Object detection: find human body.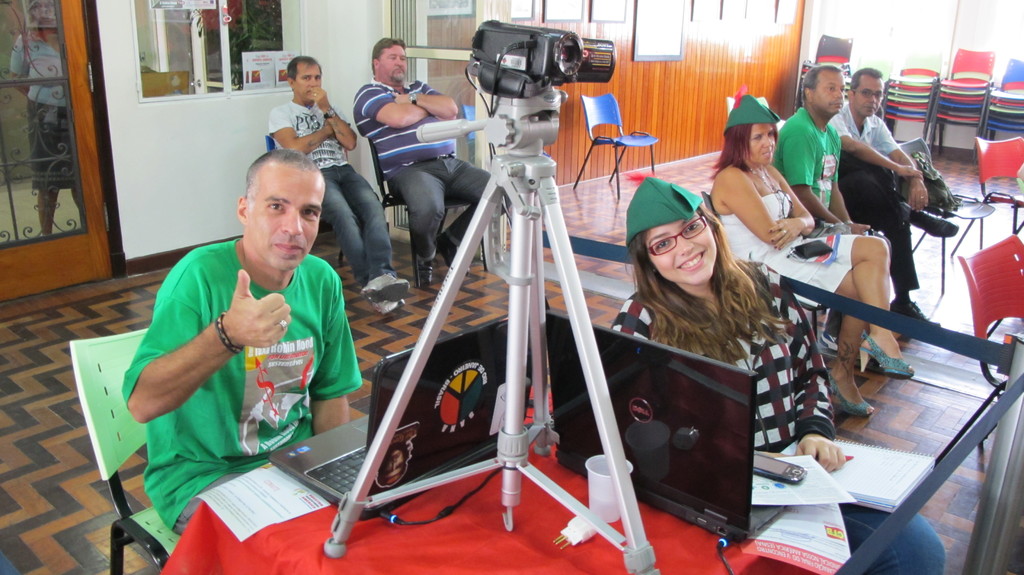
{"x1": 704, "y1": 91, "x2": 919, "y2": 417}.
